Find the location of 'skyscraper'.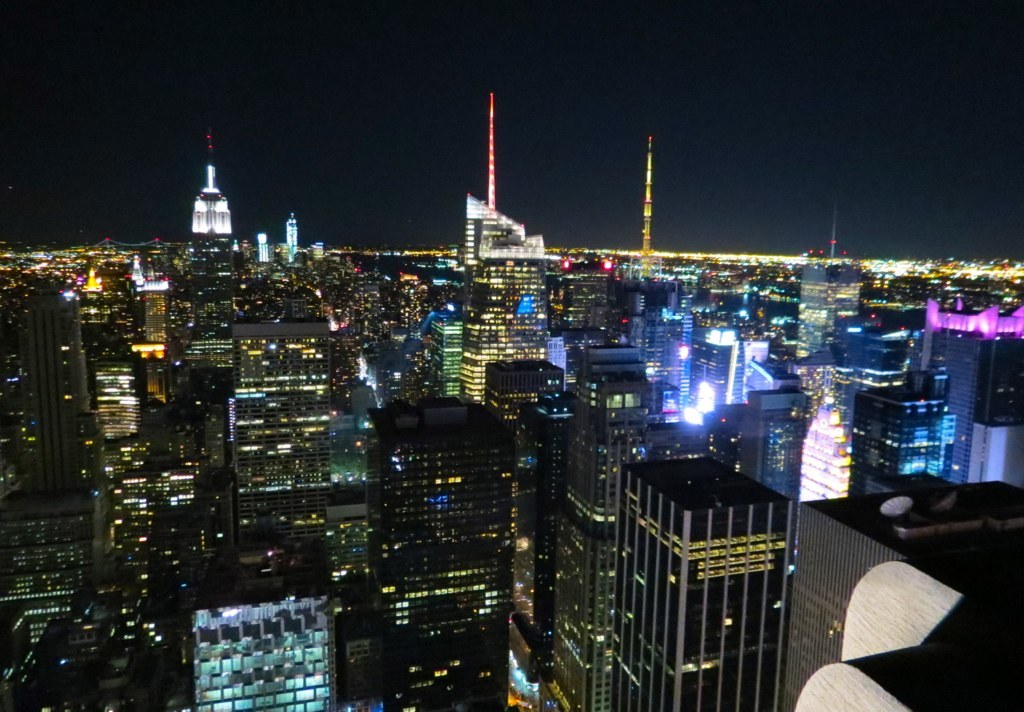
Location: [223,292,335,546].
